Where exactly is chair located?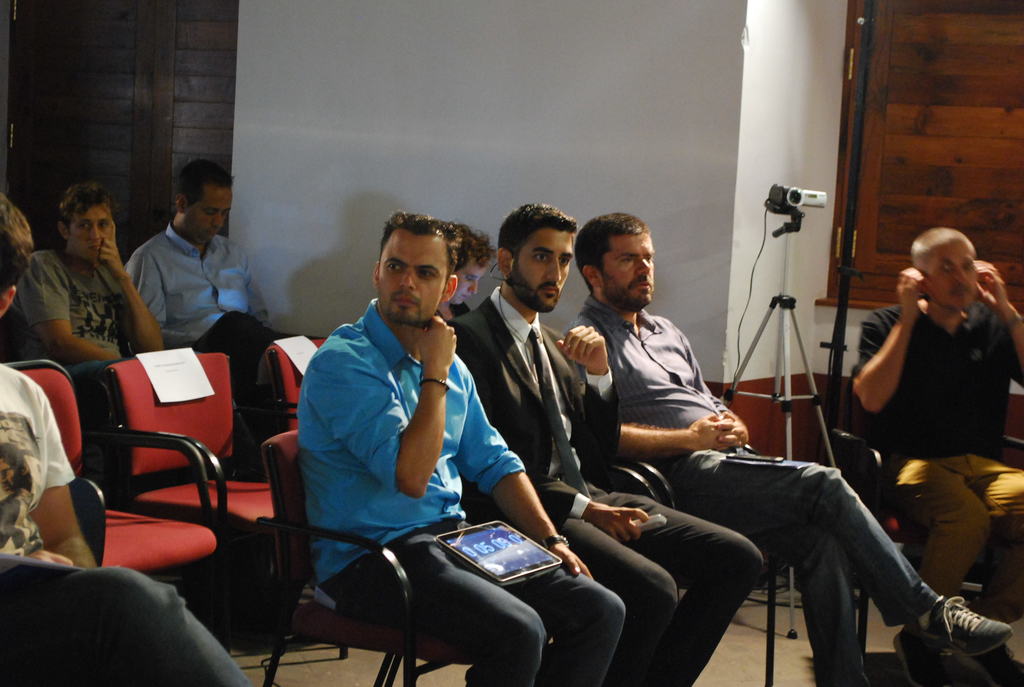
Its bounding box is box=[0, 357, 231, 656].
